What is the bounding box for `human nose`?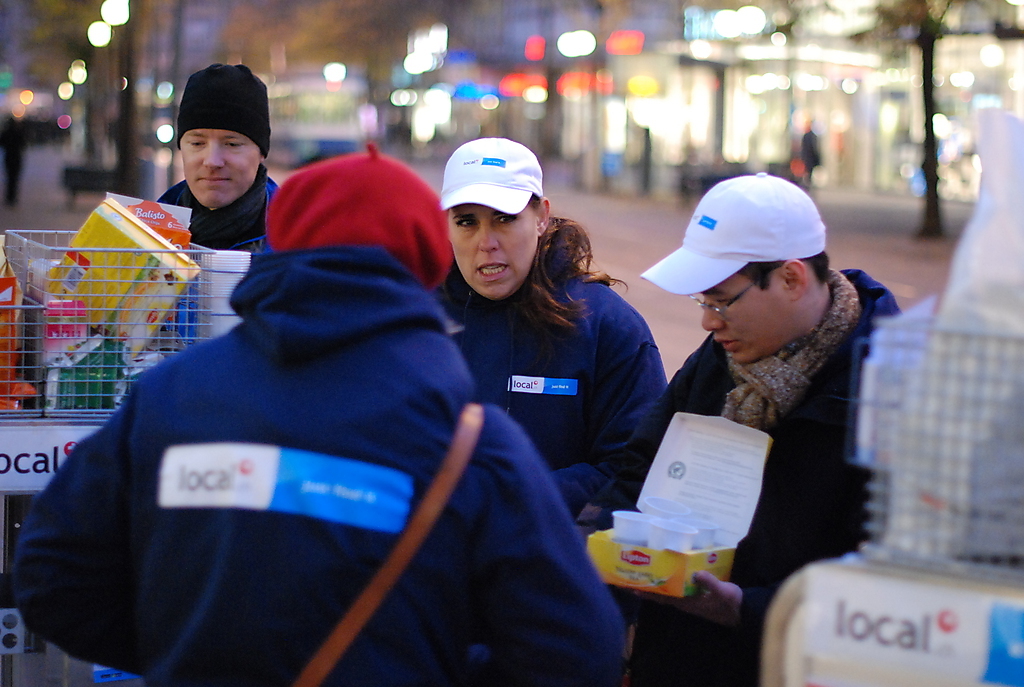
702,300,726,331.
